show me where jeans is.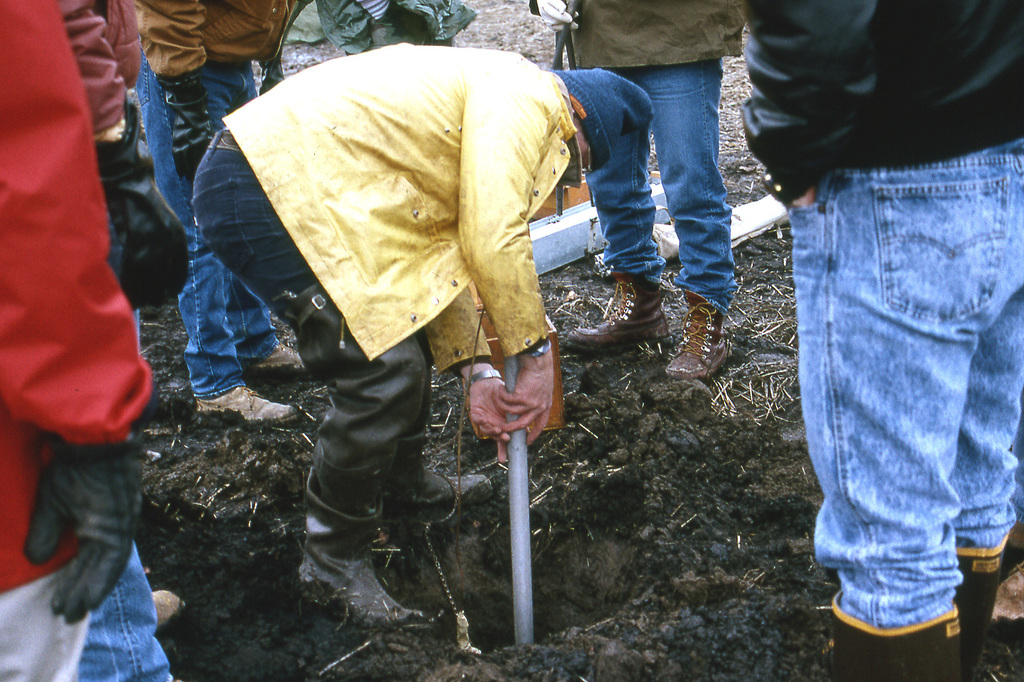
jeans is at x1=69 y1=535 x2=186 y2=681.
